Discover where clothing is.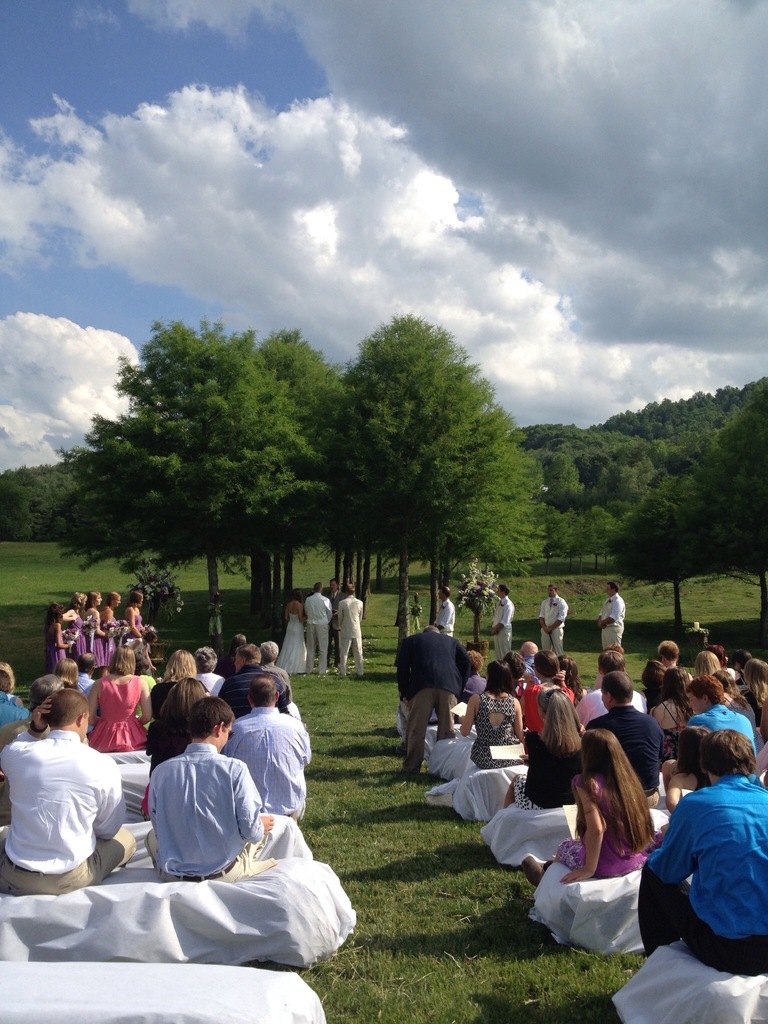
Discovered at select_region(285, 596, 312, 680).
